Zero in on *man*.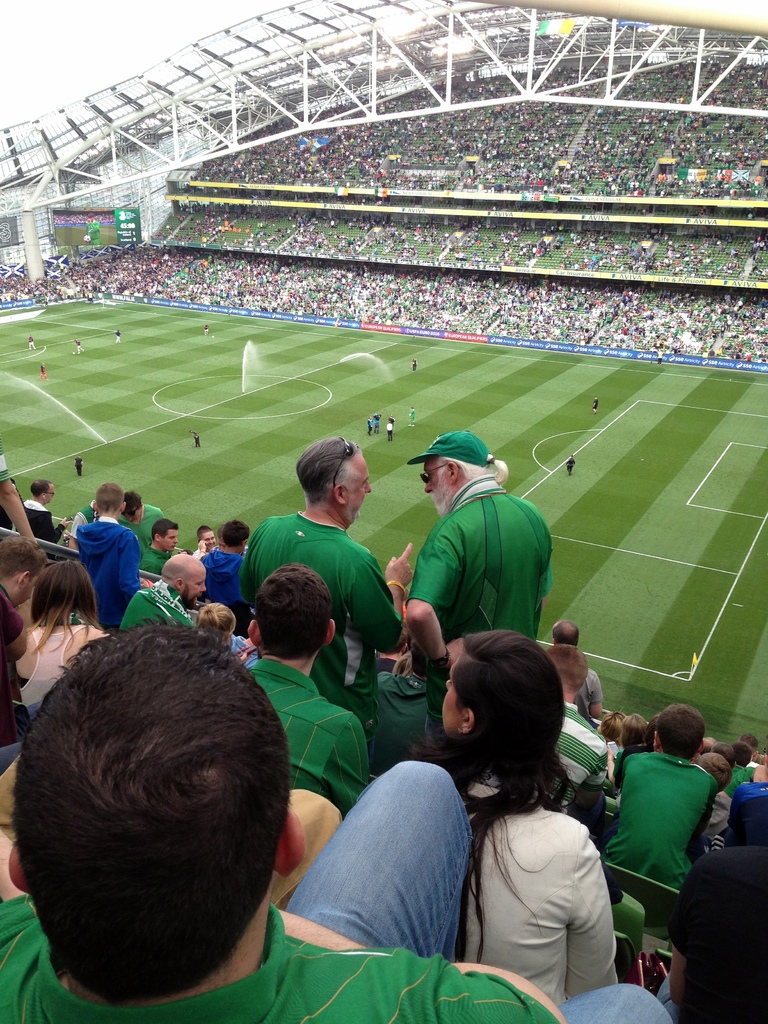
Zeroed in: rect(0, 612, 557, 1023).
